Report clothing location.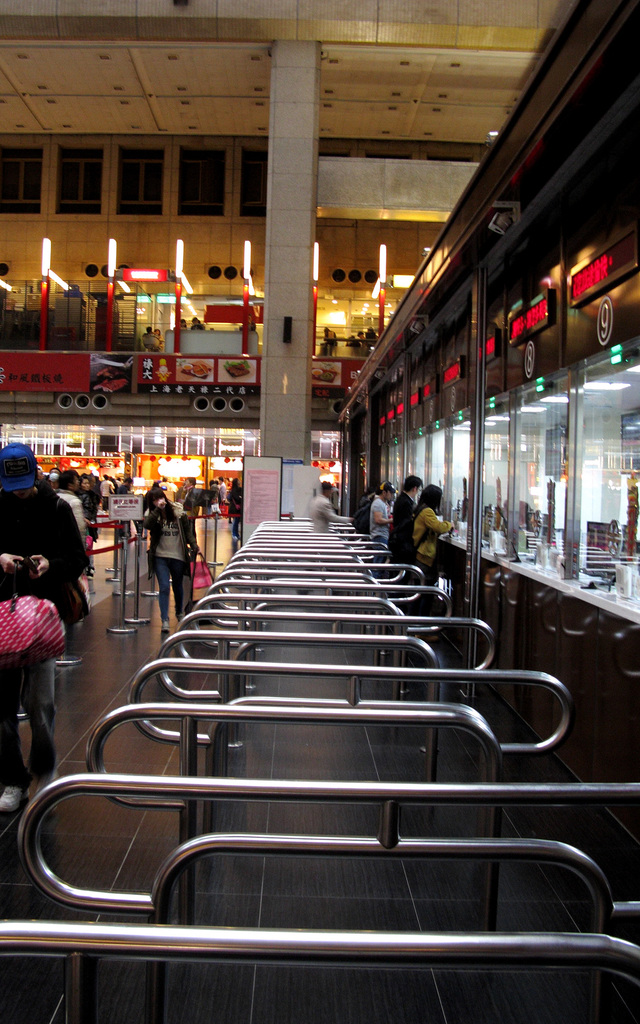
Report: (x1=0, y1=477, x2=96, y2=785).
